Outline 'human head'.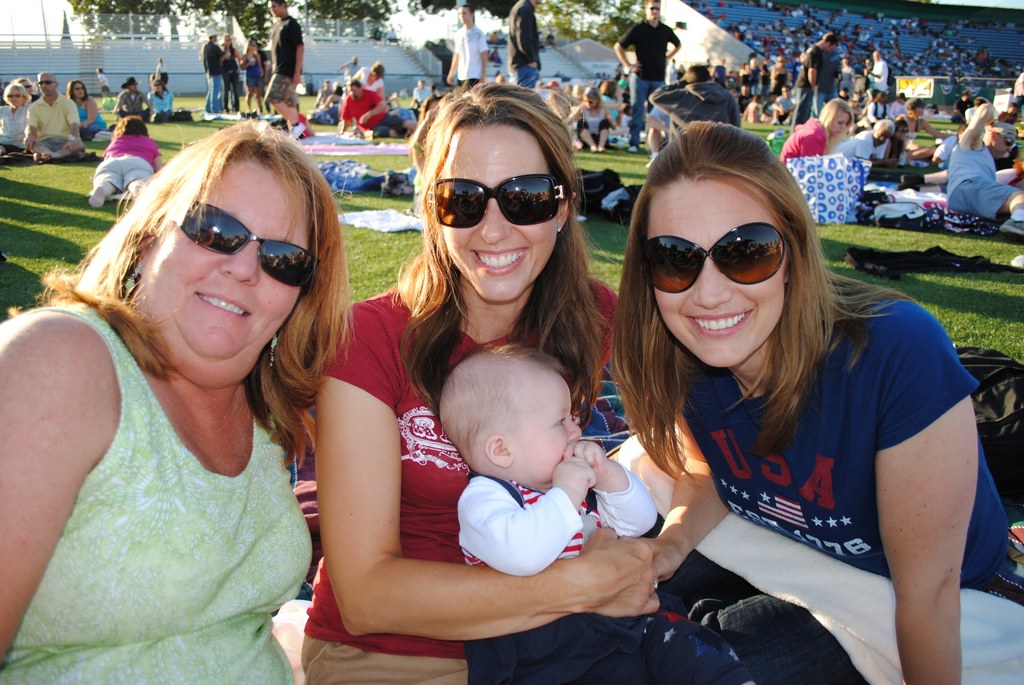
Outline: [left=976, top=95, right=986, bottom=106].
